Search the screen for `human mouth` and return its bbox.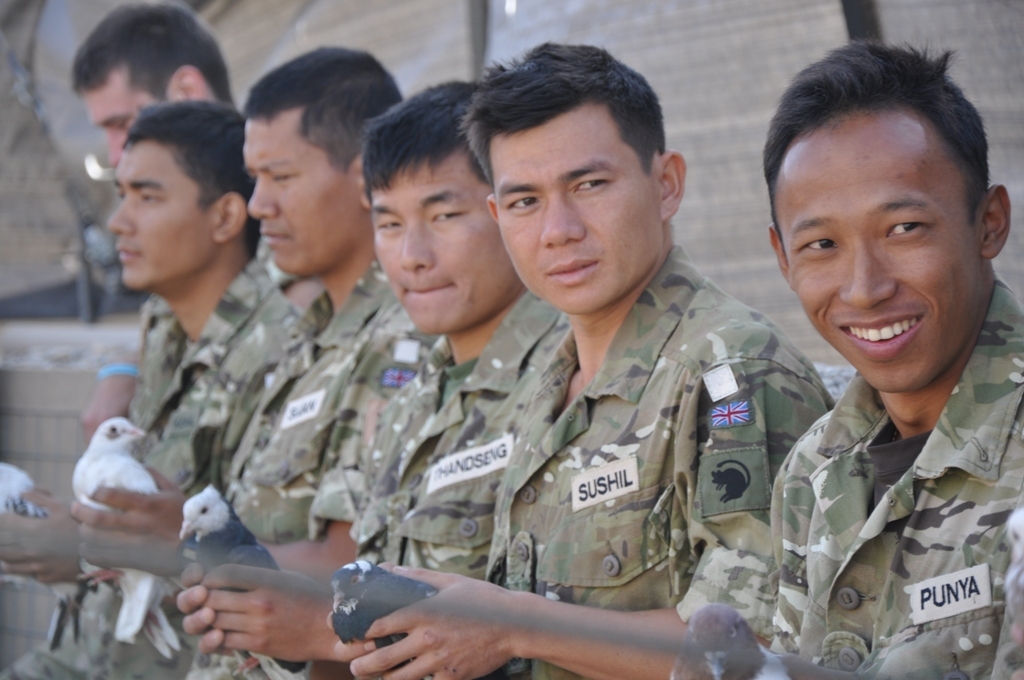
Found: detection(256, 228, 291, 249).
